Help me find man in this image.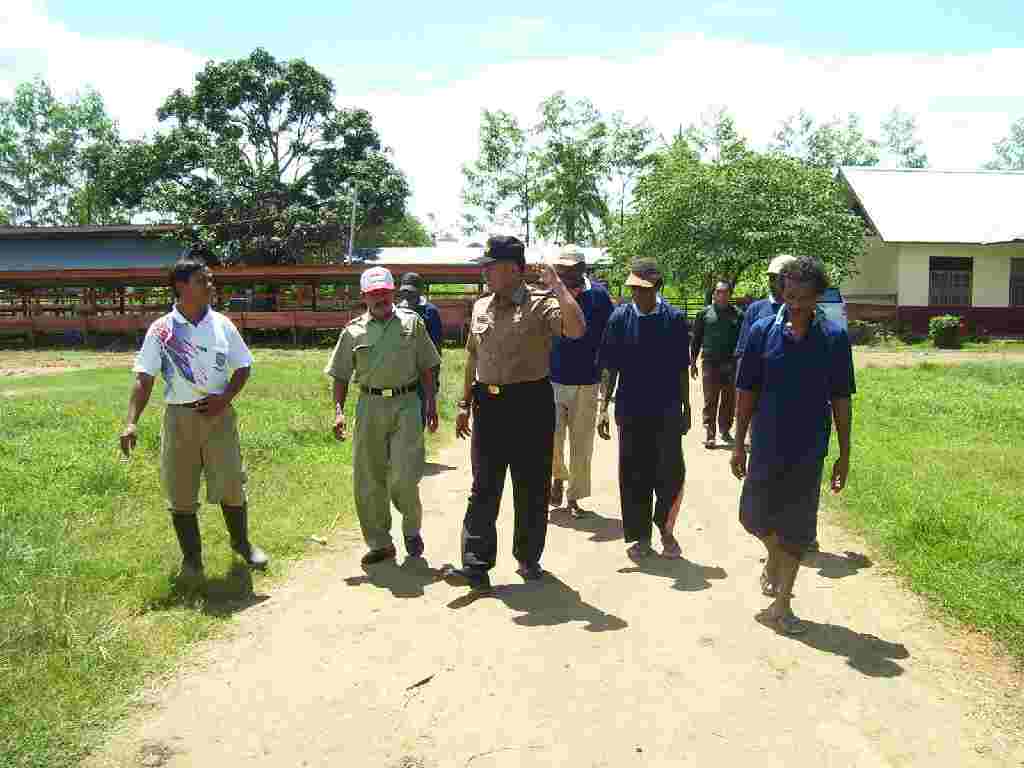
Found it: pyautogui.locateOnScreen(323, 265, 450, 564).
